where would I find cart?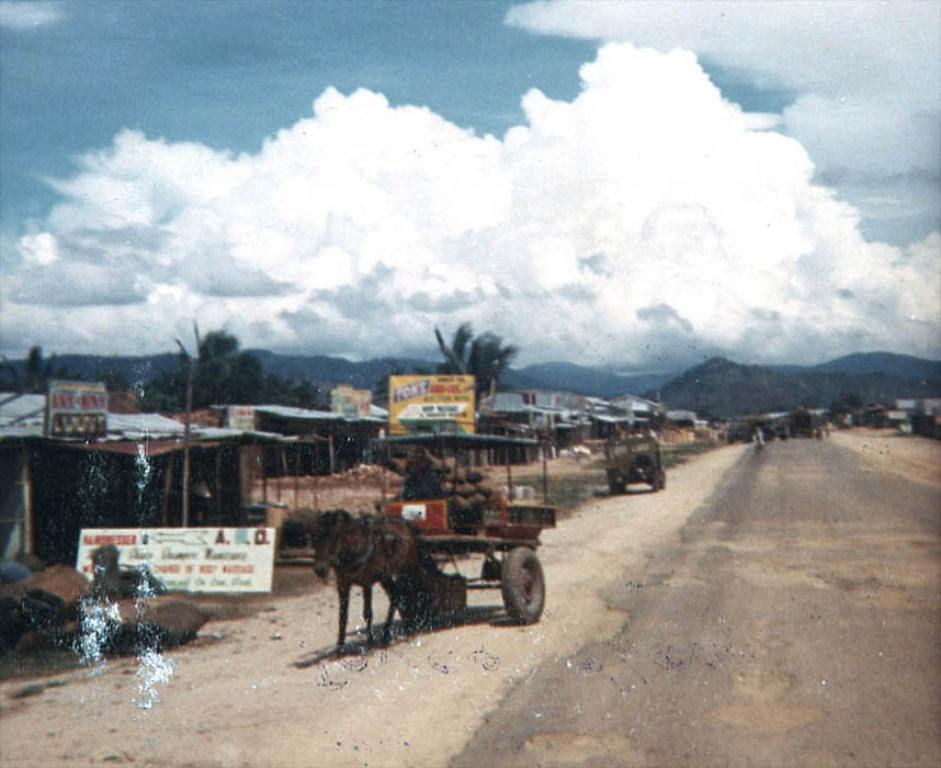
At box(345, 427, 556, 620).
